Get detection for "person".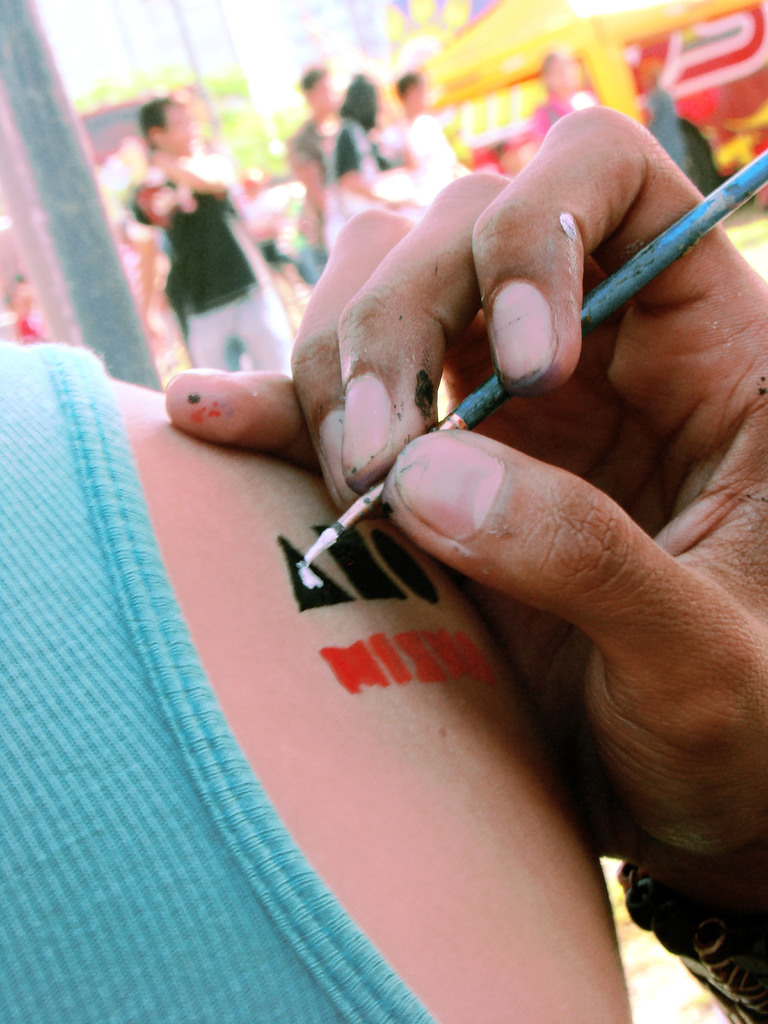
Detection: (124,92,295,371).
